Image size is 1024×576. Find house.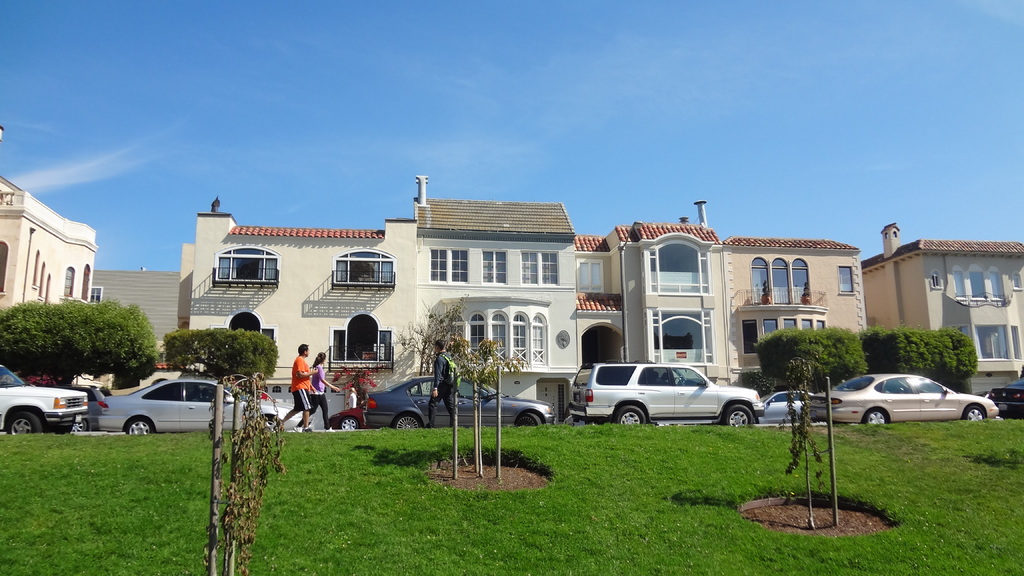
crop(405, 184, 568, 427).
